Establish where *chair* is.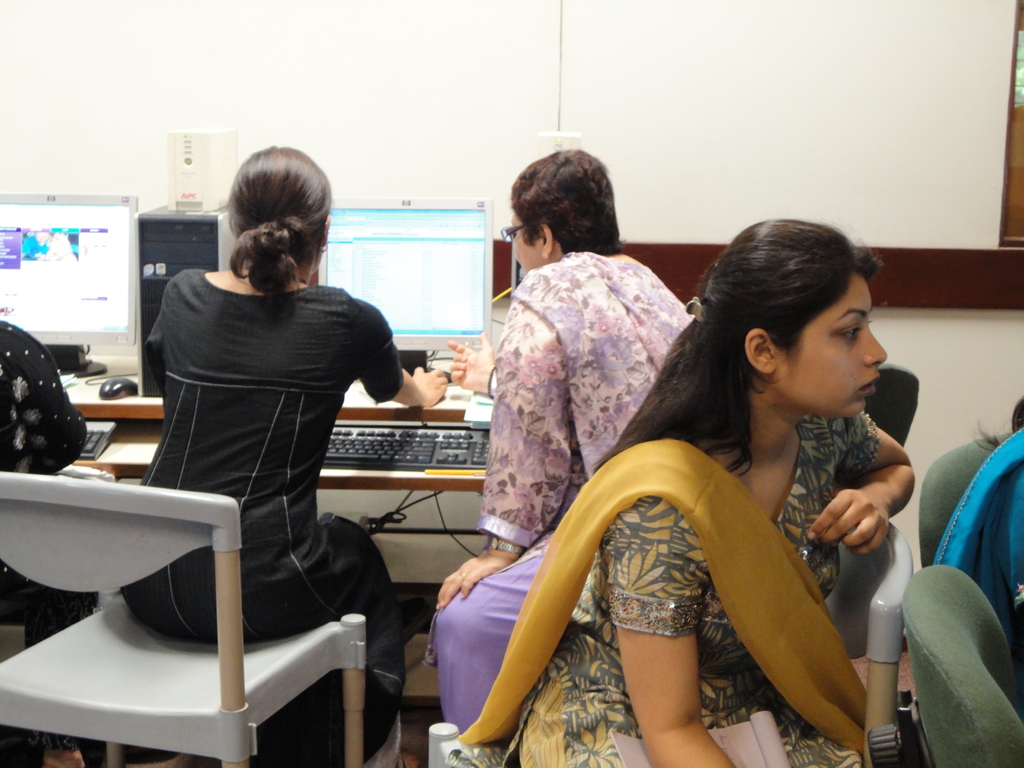
Established at x1=865, y1=362, x2=922, y2=449.
